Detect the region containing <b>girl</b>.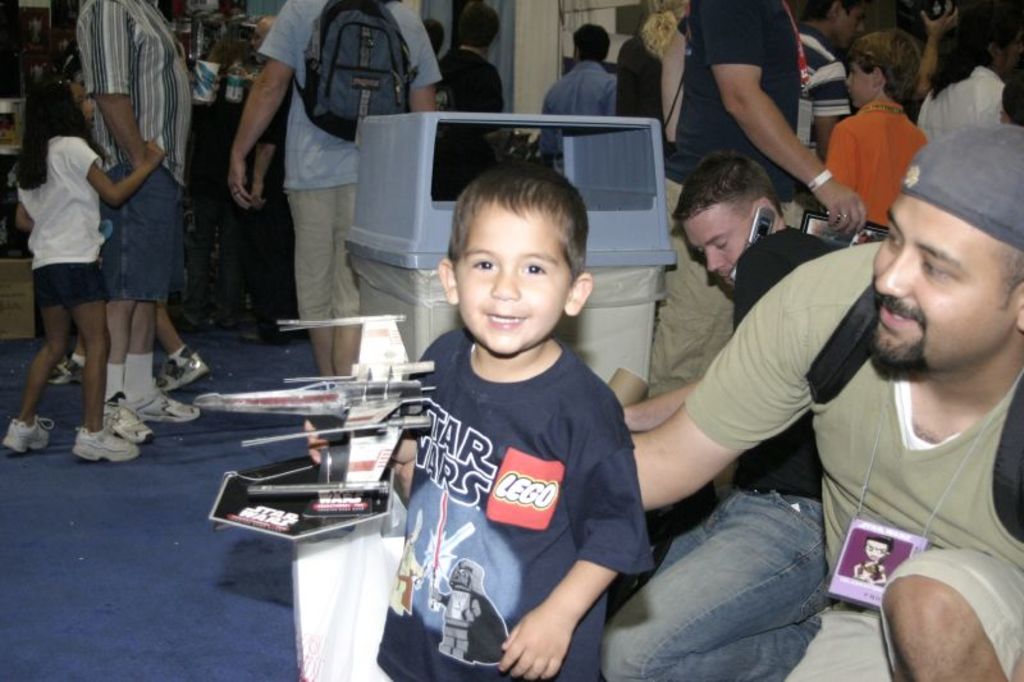
(0, 78, 166, 463).
